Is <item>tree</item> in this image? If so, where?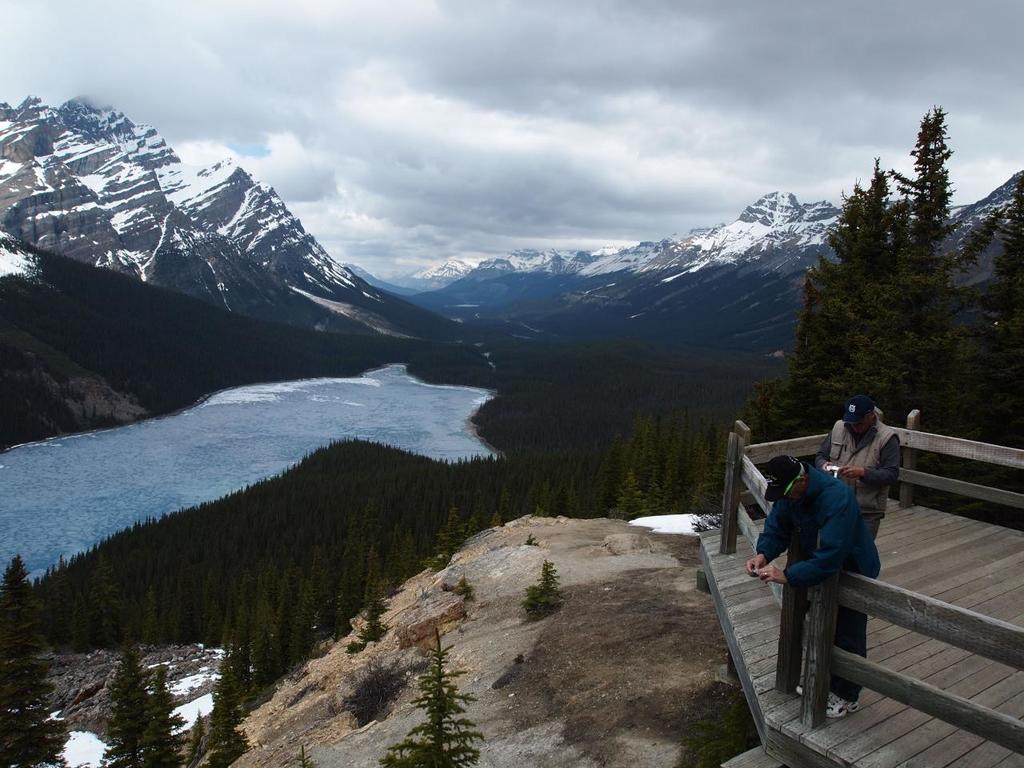
Yes, at bbox=[790, 139, 992, 425].
